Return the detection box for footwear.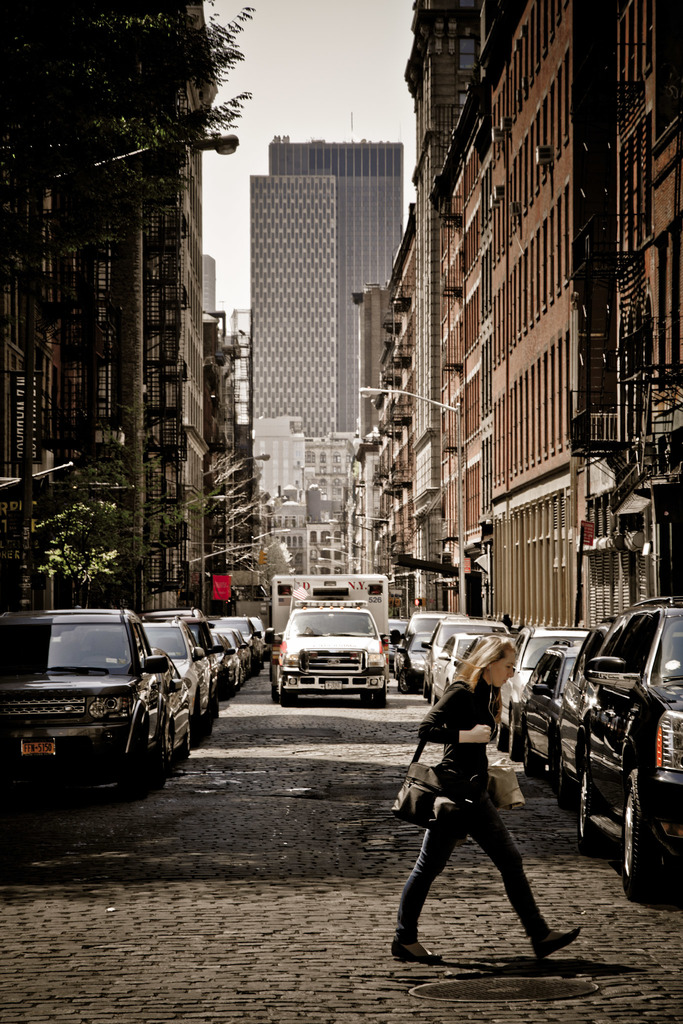
(x1=387, y1=938, x2=440, y2=961).
